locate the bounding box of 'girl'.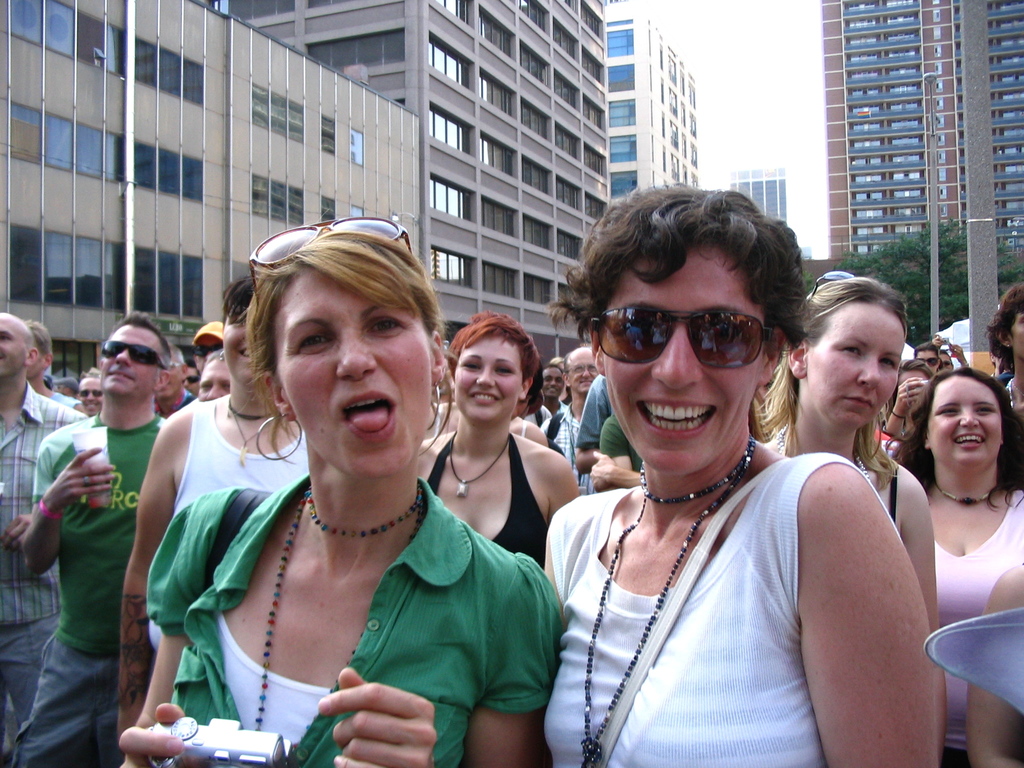
Bounding box: pyautogui.locateOnScreen(533, 173, 942, 767).
